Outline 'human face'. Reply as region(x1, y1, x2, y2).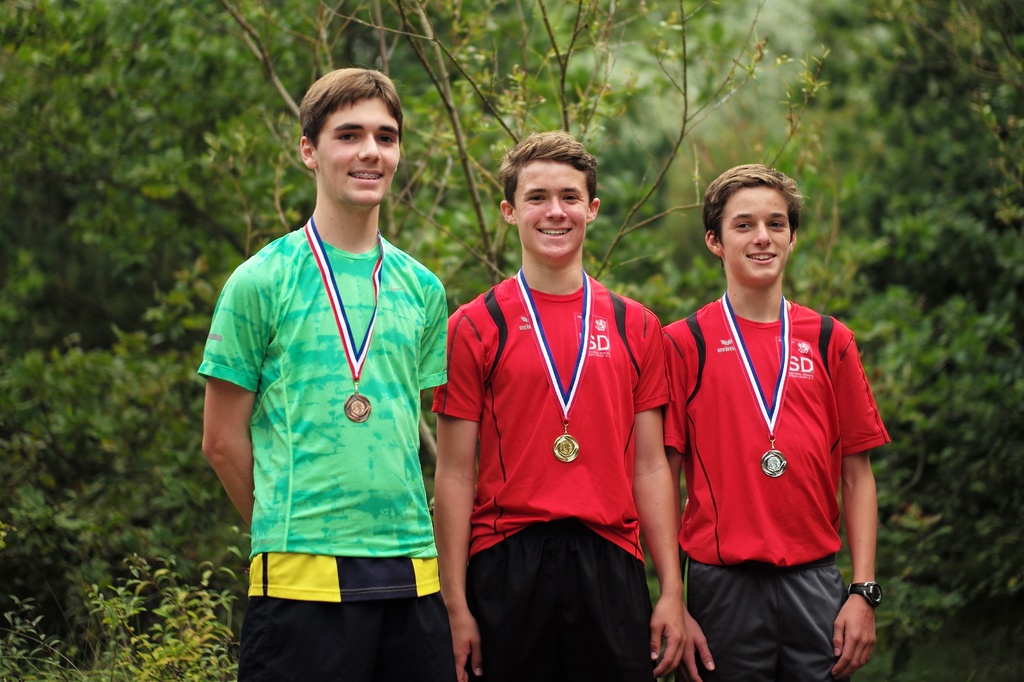
region(516, 156, 591, 261).
